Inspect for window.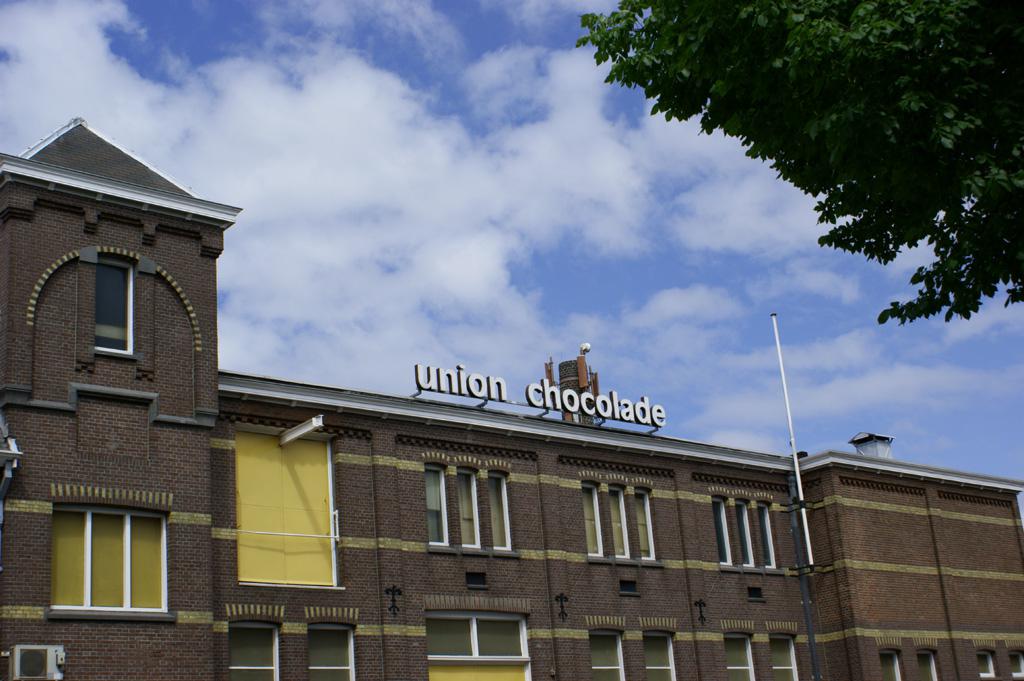
Inspection: bbox(586, 630, 626, 680).
